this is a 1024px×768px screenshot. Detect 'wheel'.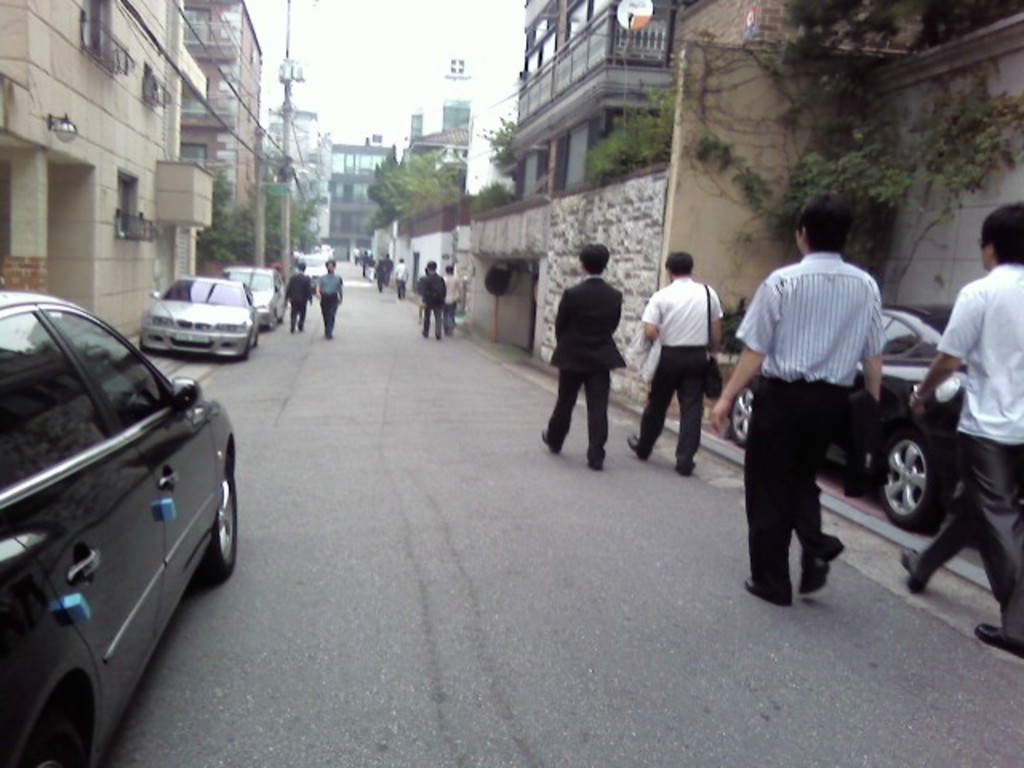
l=19, t=718, r=86, b=766.
